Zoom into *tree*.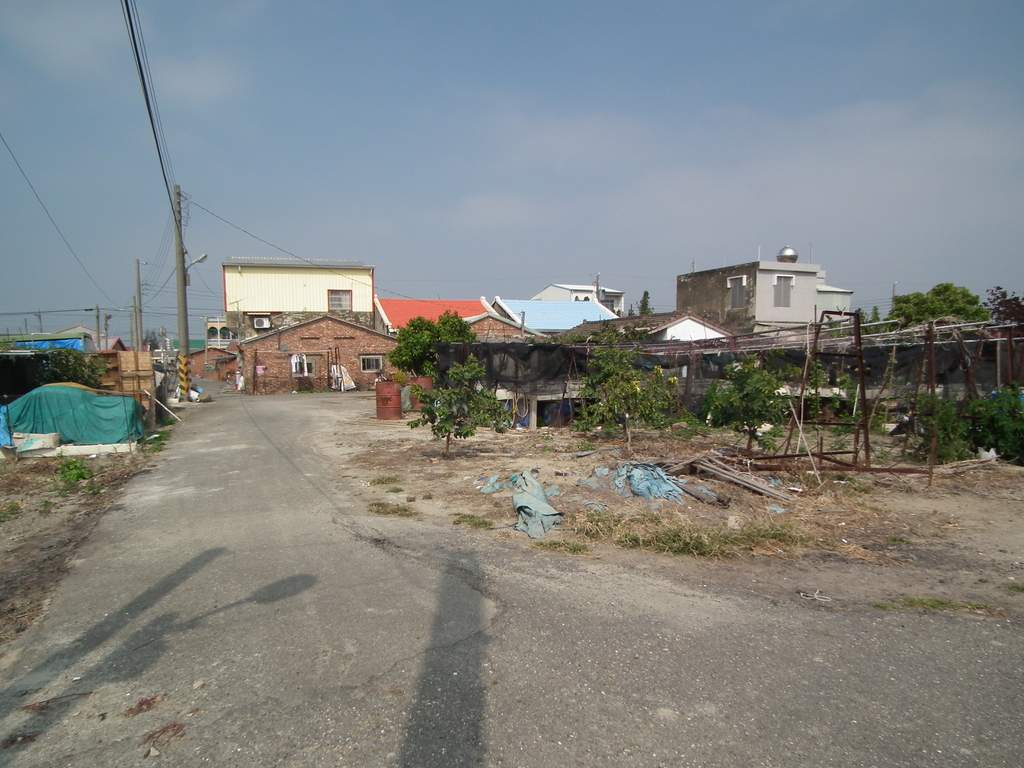
Zoom target: 392 297 483 433.
